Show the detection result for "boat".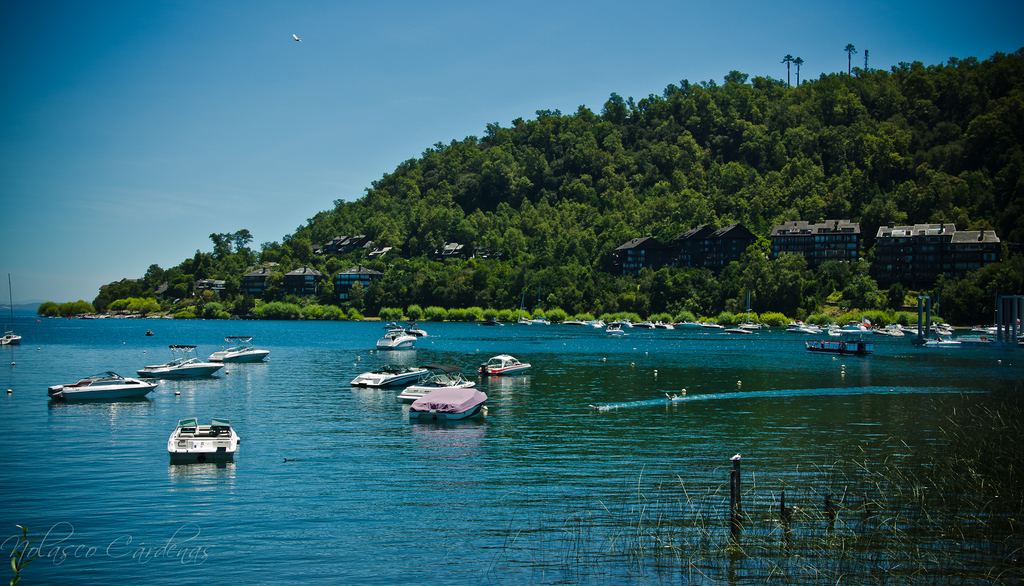
bbox=(924, 336, 961, 352).
